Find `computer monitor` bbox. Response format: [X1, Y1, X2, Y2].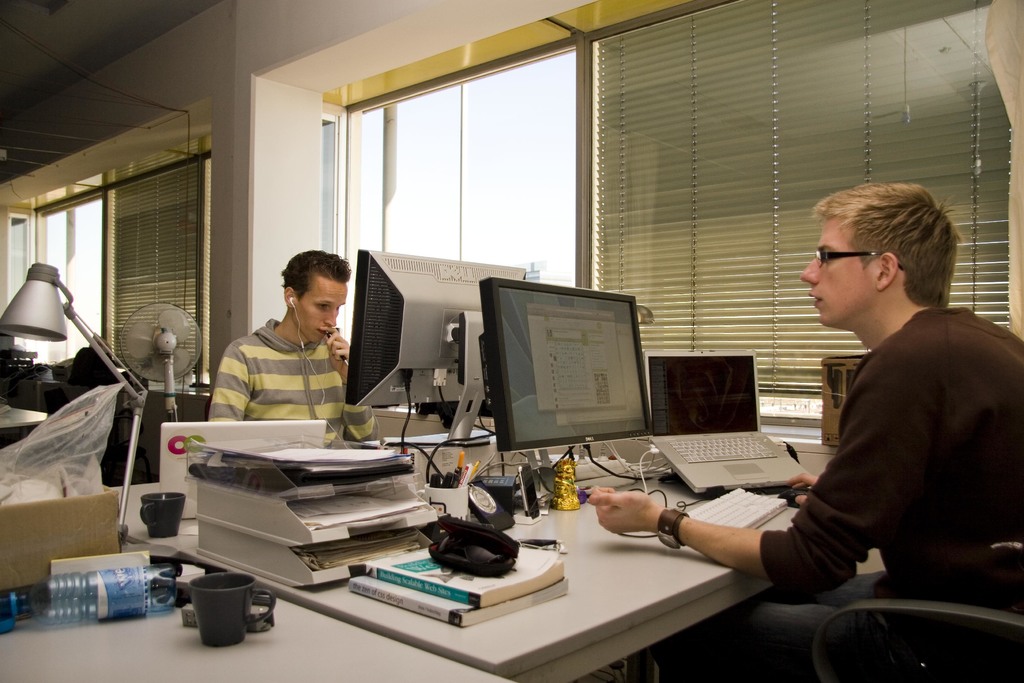
[480, 284, 659, 493].
